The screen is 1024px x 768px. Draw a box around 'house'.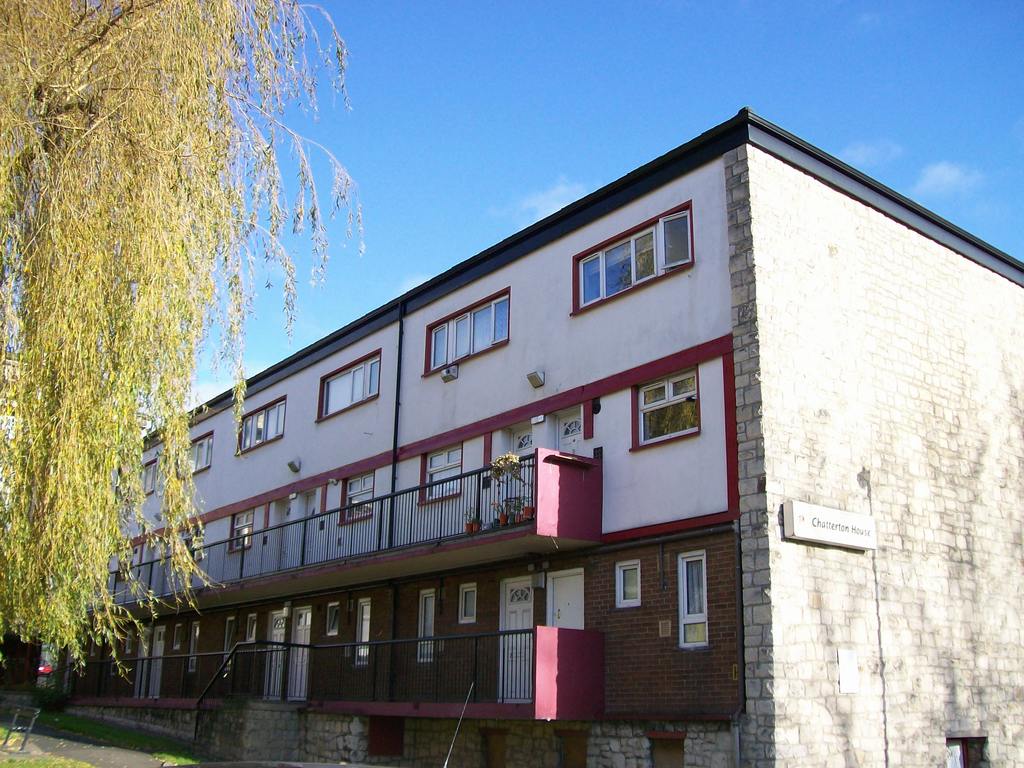
55/433/194/705.
